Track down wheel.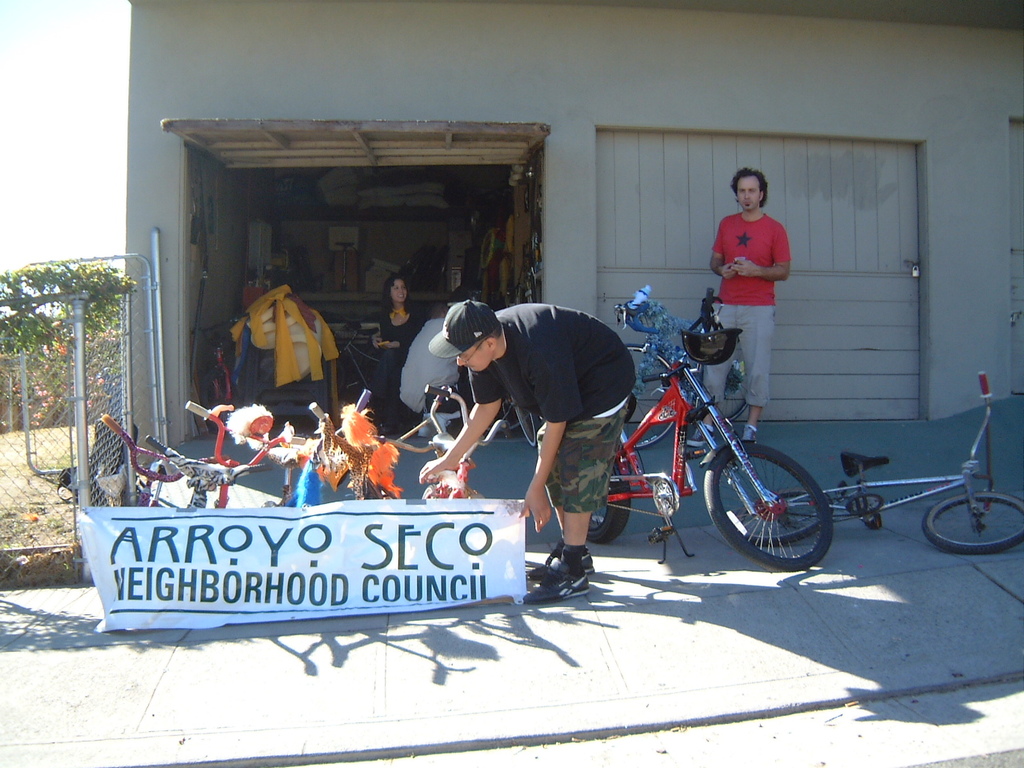
Tracked to 586 468 634 550.
